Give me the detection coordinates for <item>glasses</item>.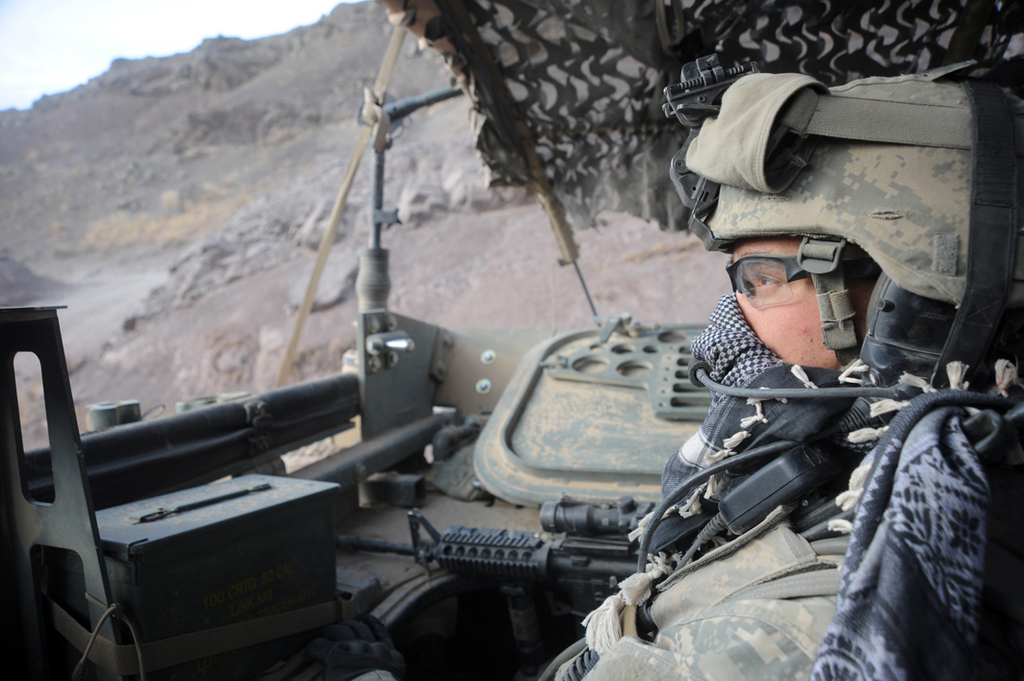
BBox(722, 253, 806, 313).
